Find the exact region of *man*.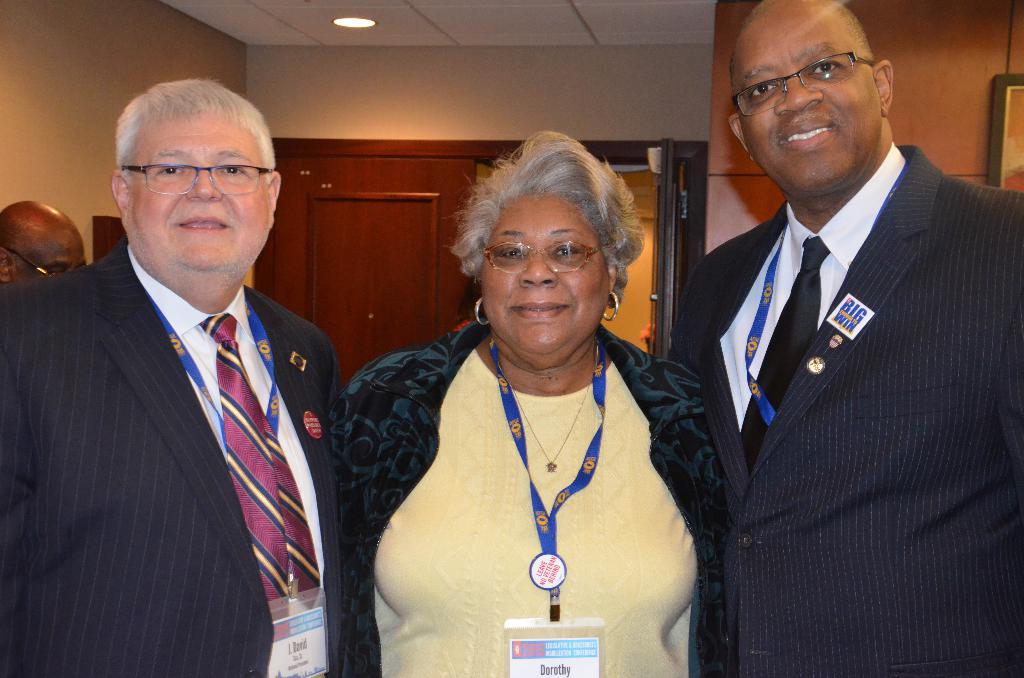
Exact region: x1=0 y1=197 x2=99 y2=300.
